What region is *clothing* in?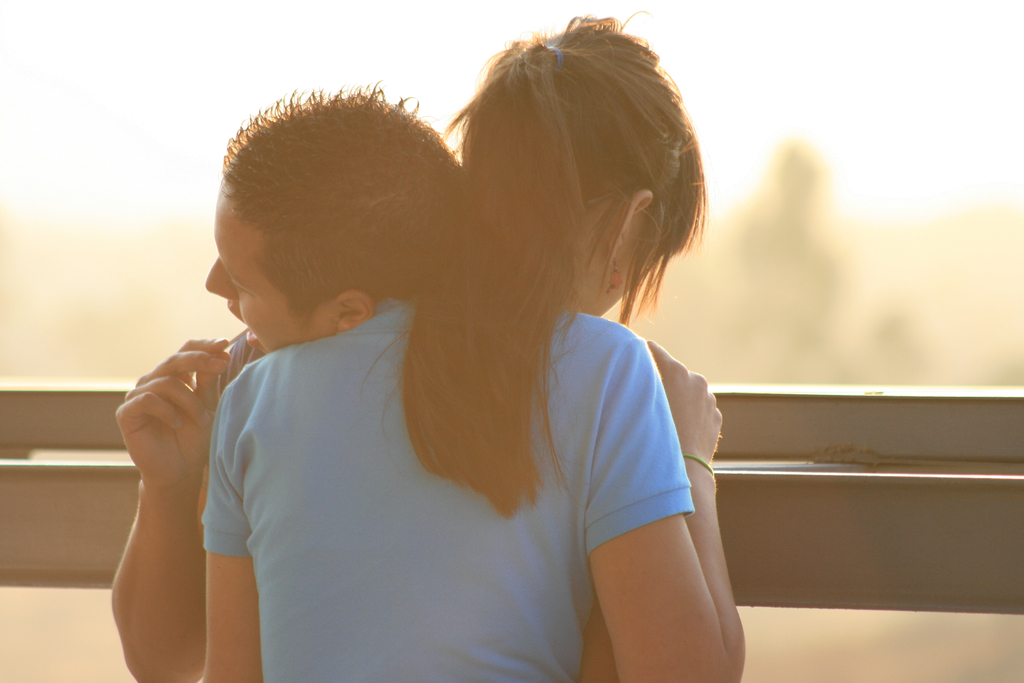
201:297:697:682.
